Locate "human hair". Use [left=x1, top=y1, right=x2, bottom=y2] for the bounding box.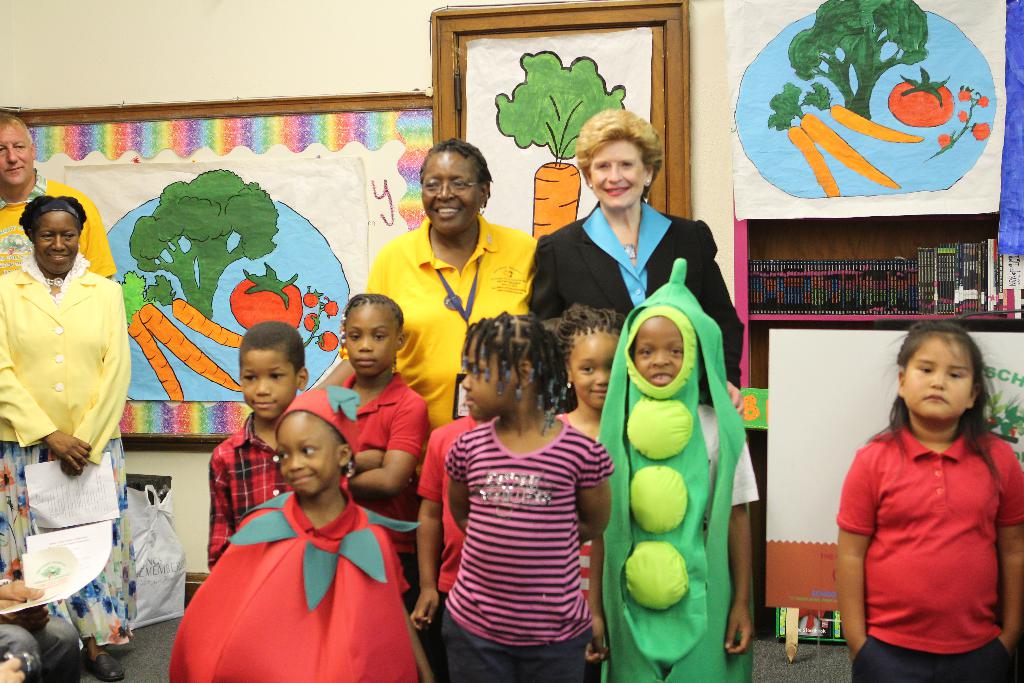
[left=17, top=193, right=85, bottom=232].
